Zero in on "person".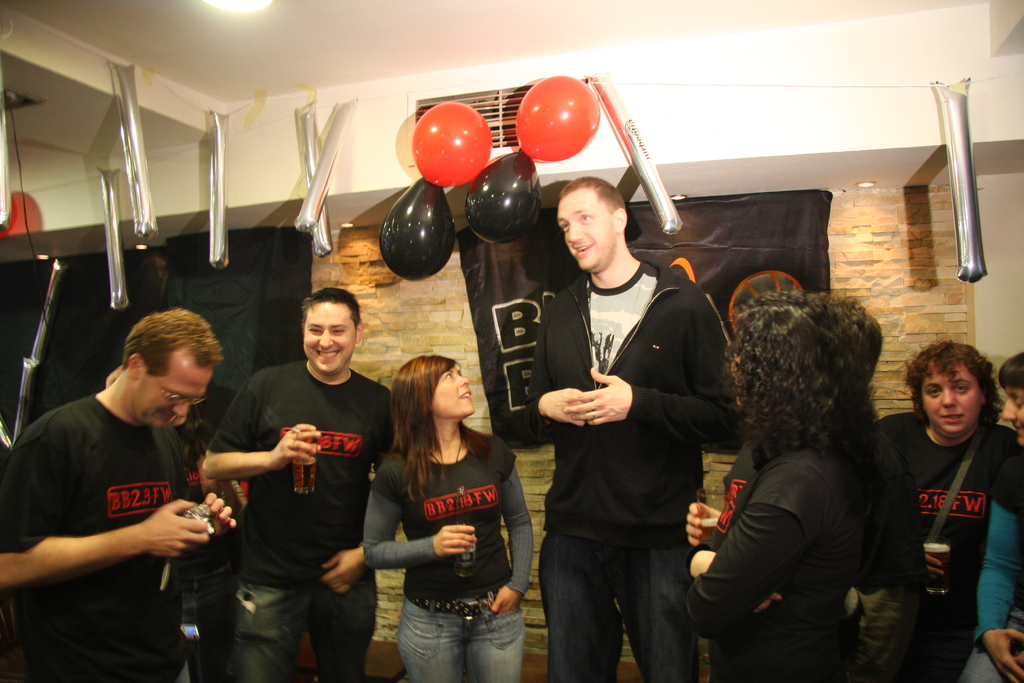
Zeroed in: box(521, 170, 740, 682).
